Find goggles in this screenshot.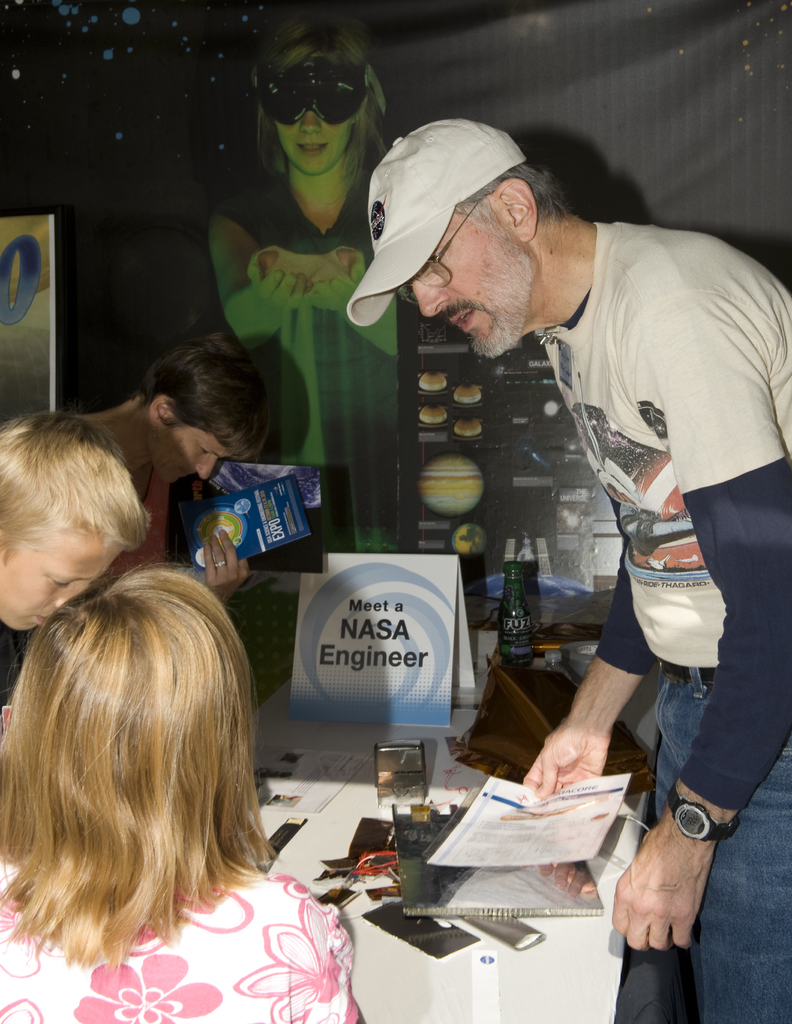
The bounding box for goggles is <bbox>255, 58, 375, 131</bbox>.
